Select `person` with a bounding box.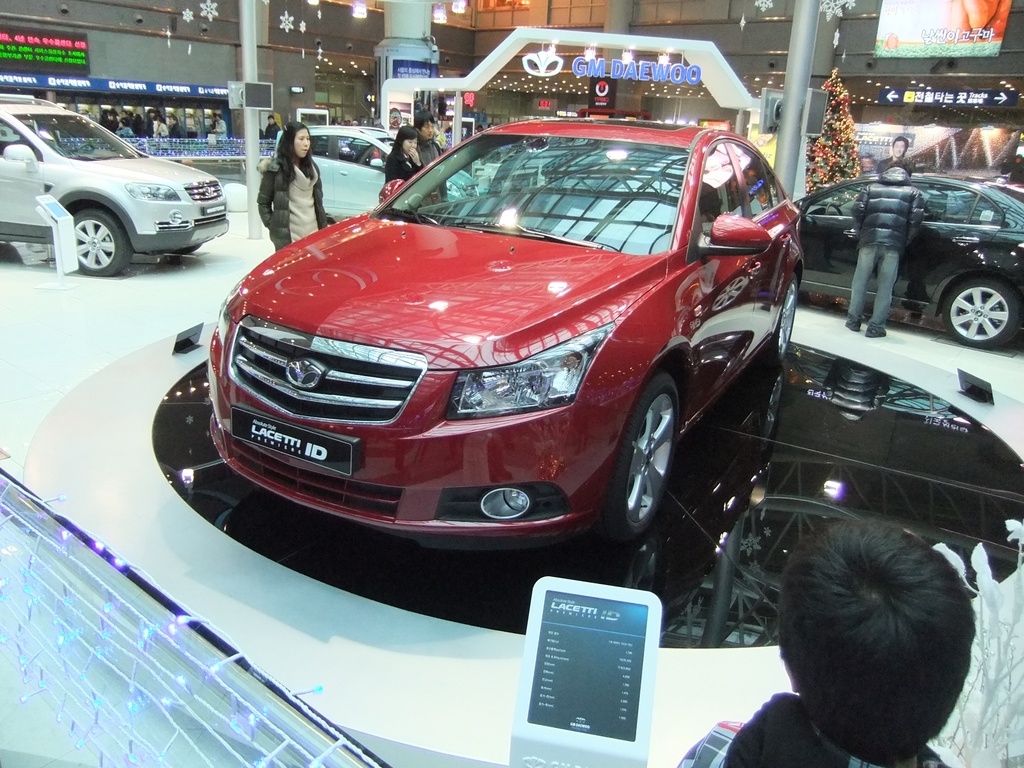
875 132 922 173.
